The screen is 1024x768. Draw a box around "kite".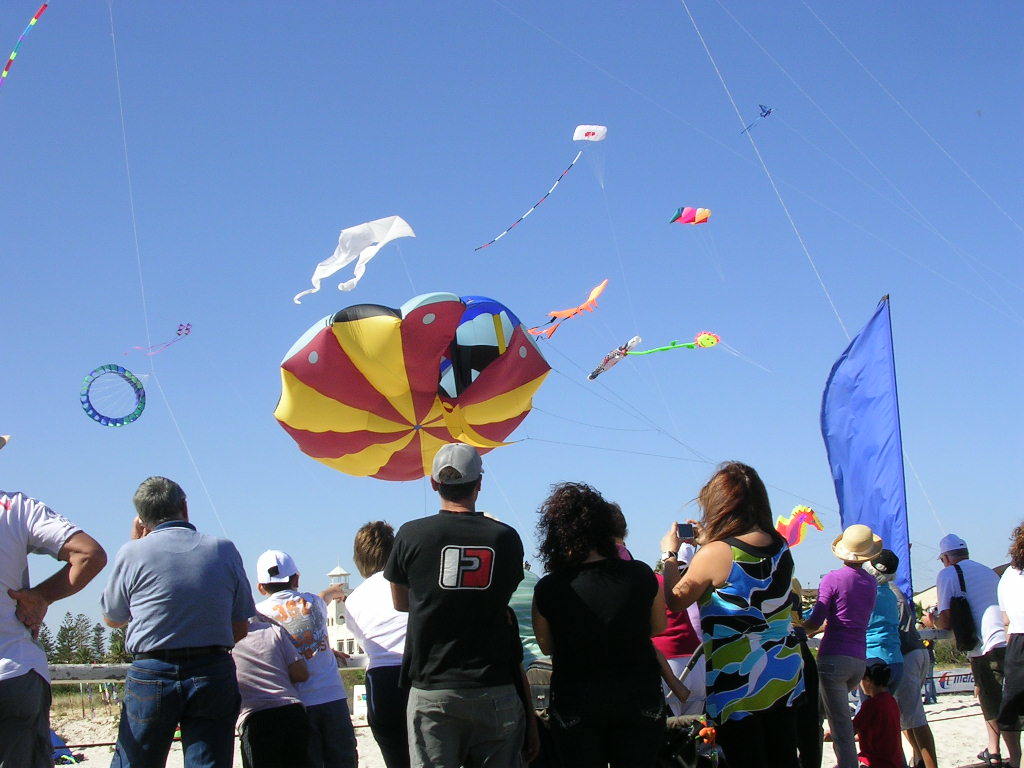
268:291:555:483.
